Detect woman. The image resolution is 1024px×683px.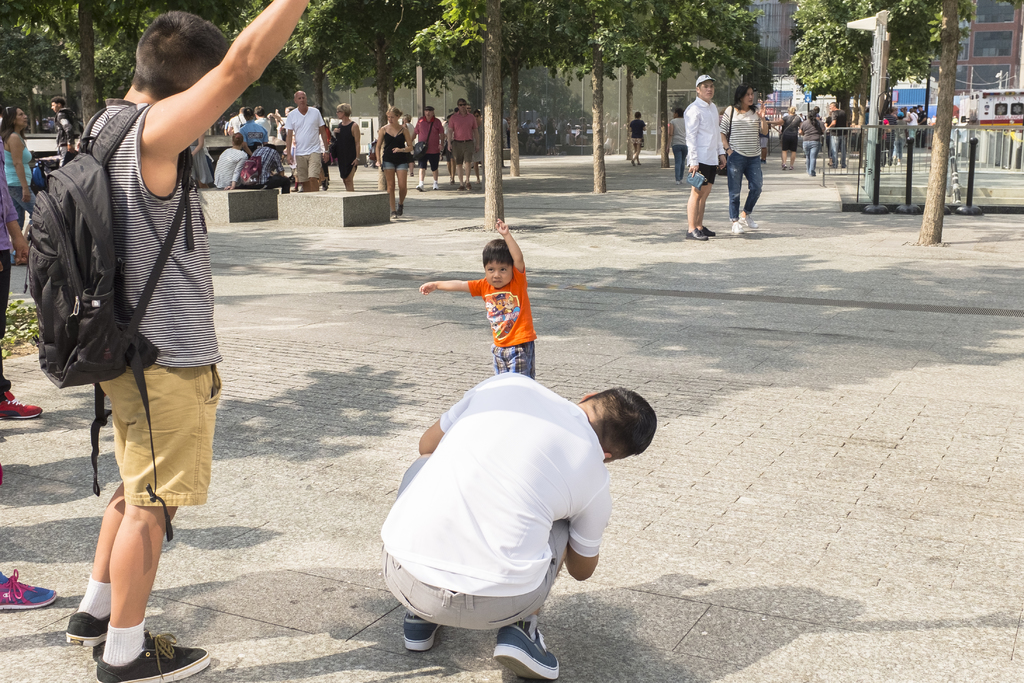
x1=774, y1=103, x2=797, y2=169.
